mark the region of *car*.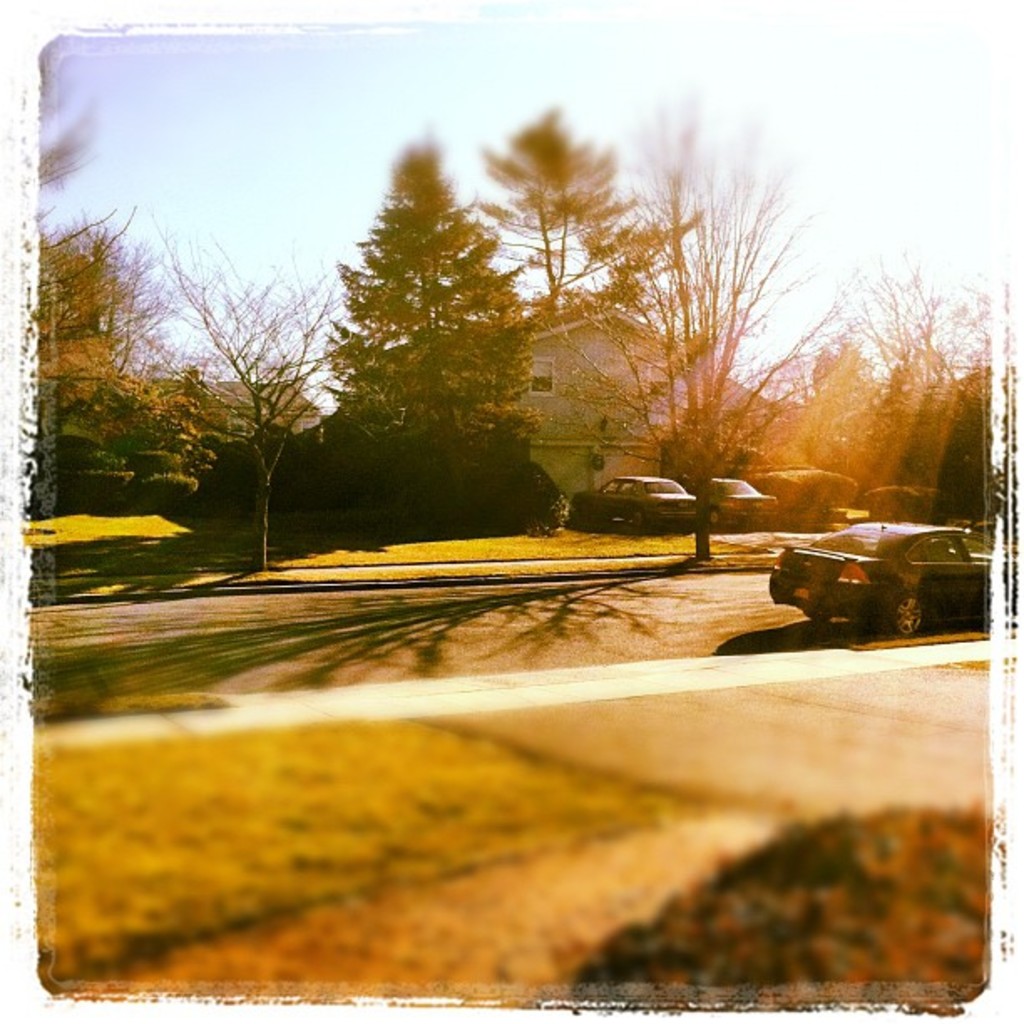
Region: x1=699, y1=465, x2=783, y2=527.
